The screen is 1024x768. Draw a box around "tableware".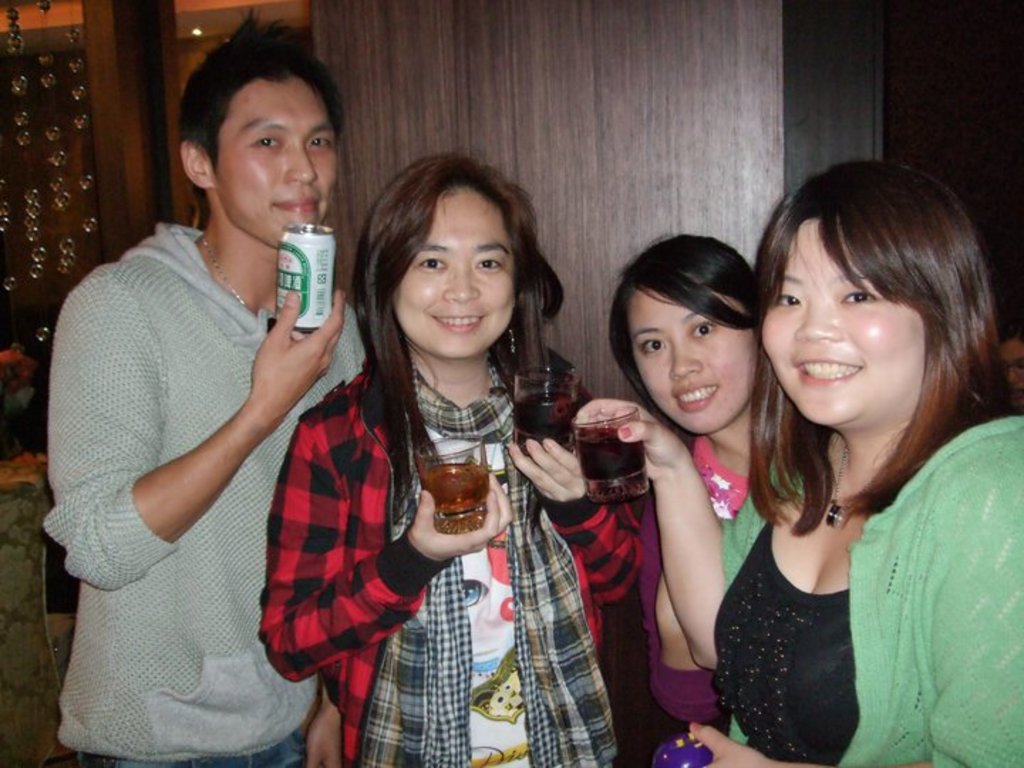
pyautogui.locateOnScreen(415, 434, 486, 538).
